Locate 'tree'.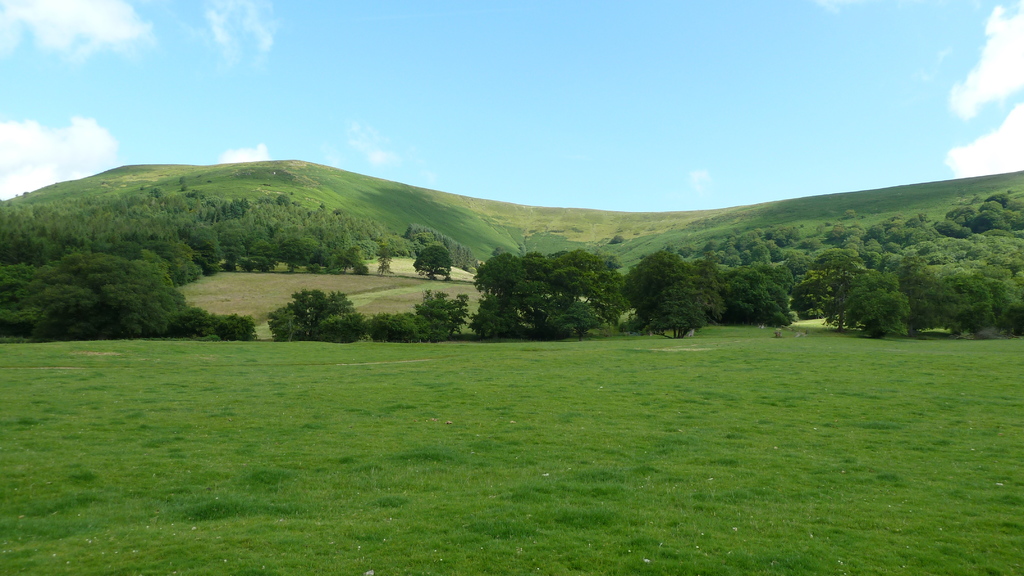
Bounding box: crop(369, 287, 472, 346).
